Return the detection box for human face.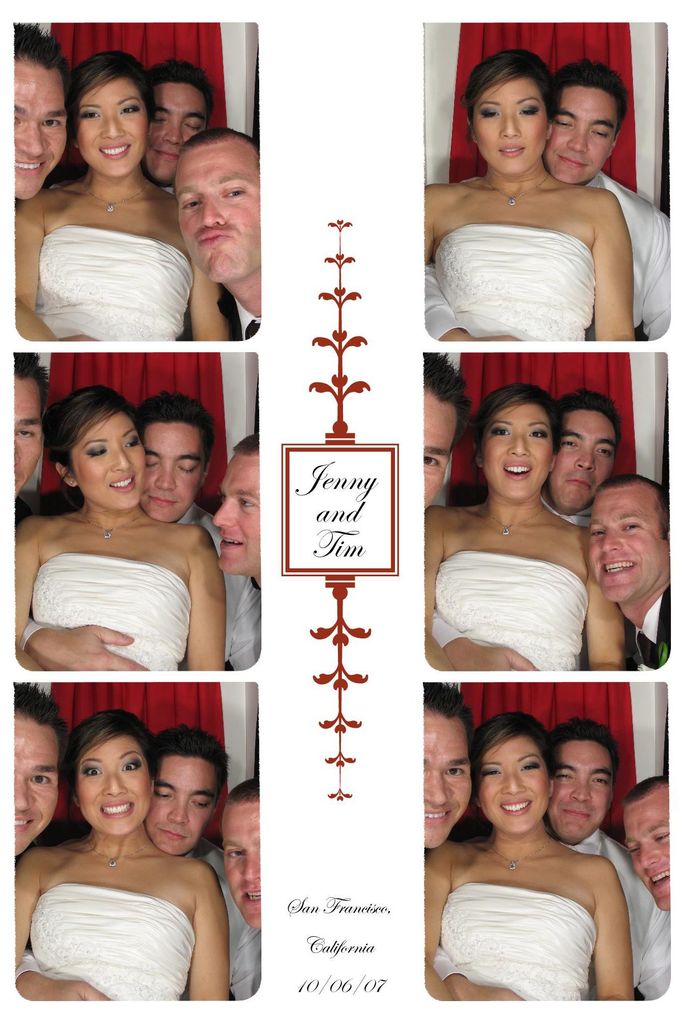
{"left": 548, "top": 412, "right": 617, "bottom": 509}.
